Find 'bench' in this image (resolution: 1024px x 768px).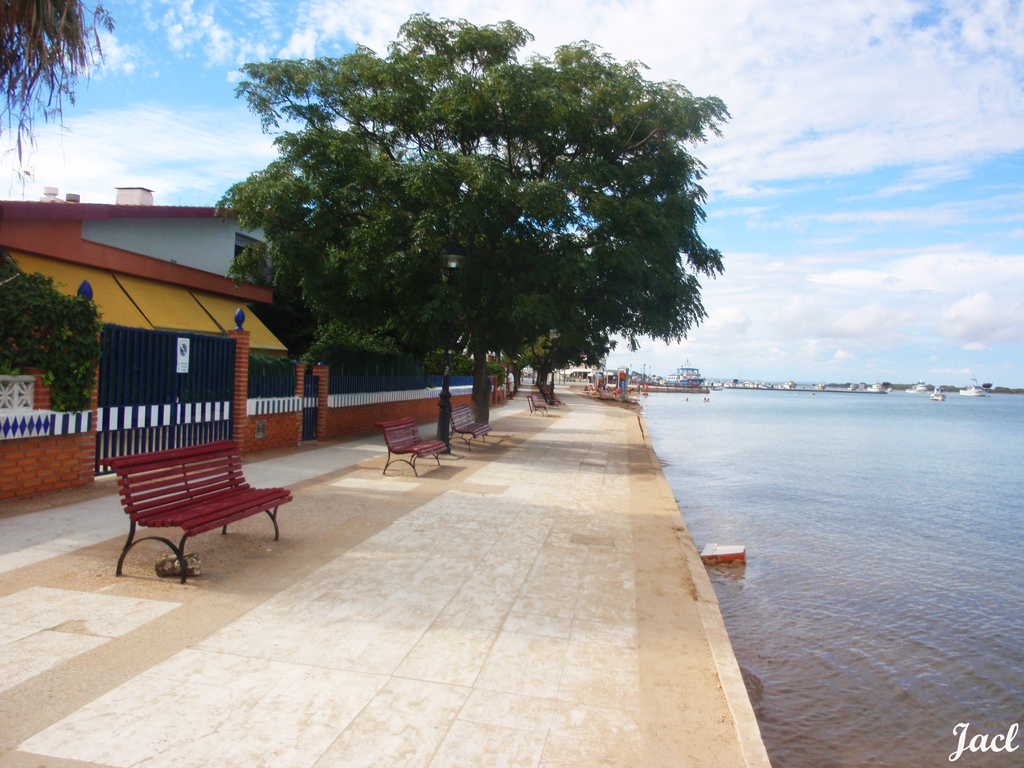
524, 398, 552, 418.
